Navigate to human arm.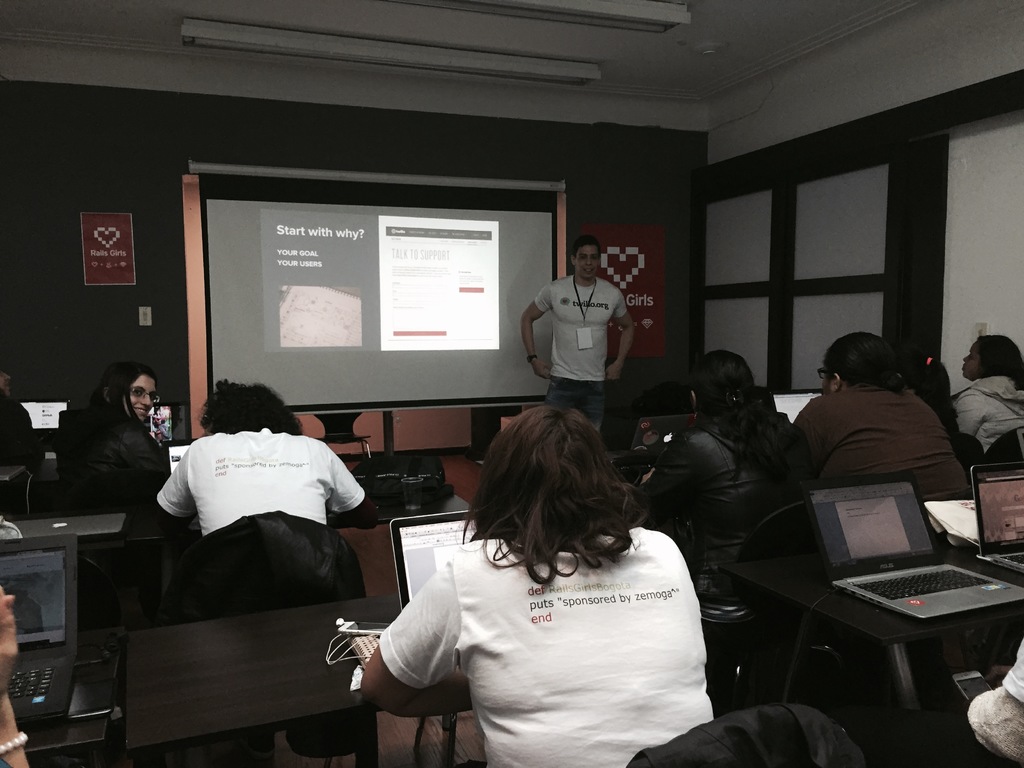
Navigation target: bbox=[321, 450, 378, 528].
